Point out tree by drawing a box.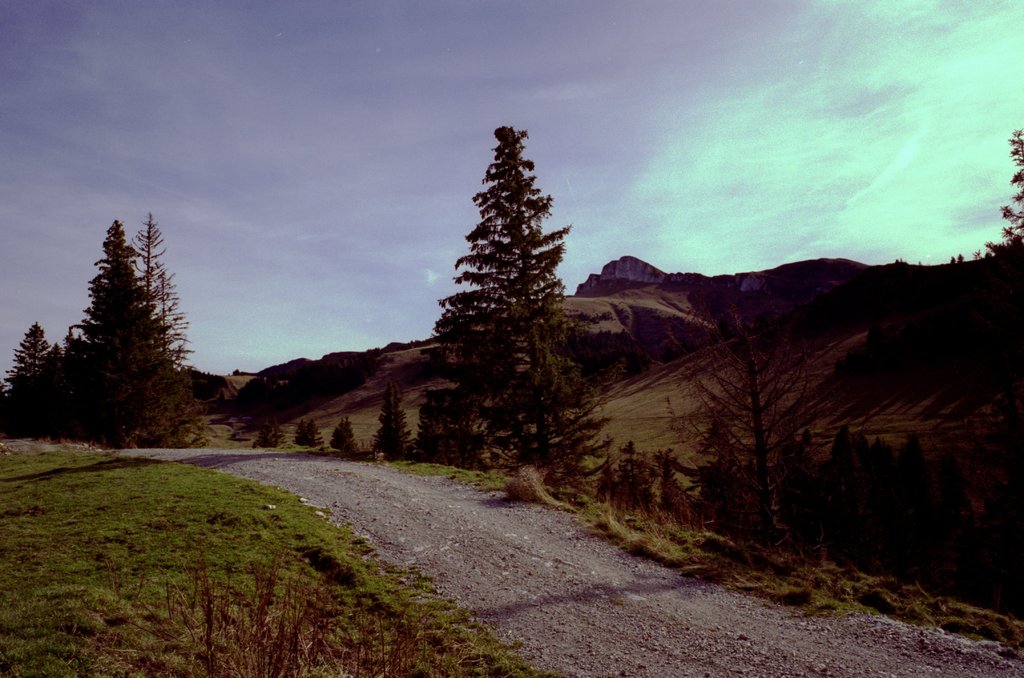
[x1=31, y1=215, x2=183, y2=430].
